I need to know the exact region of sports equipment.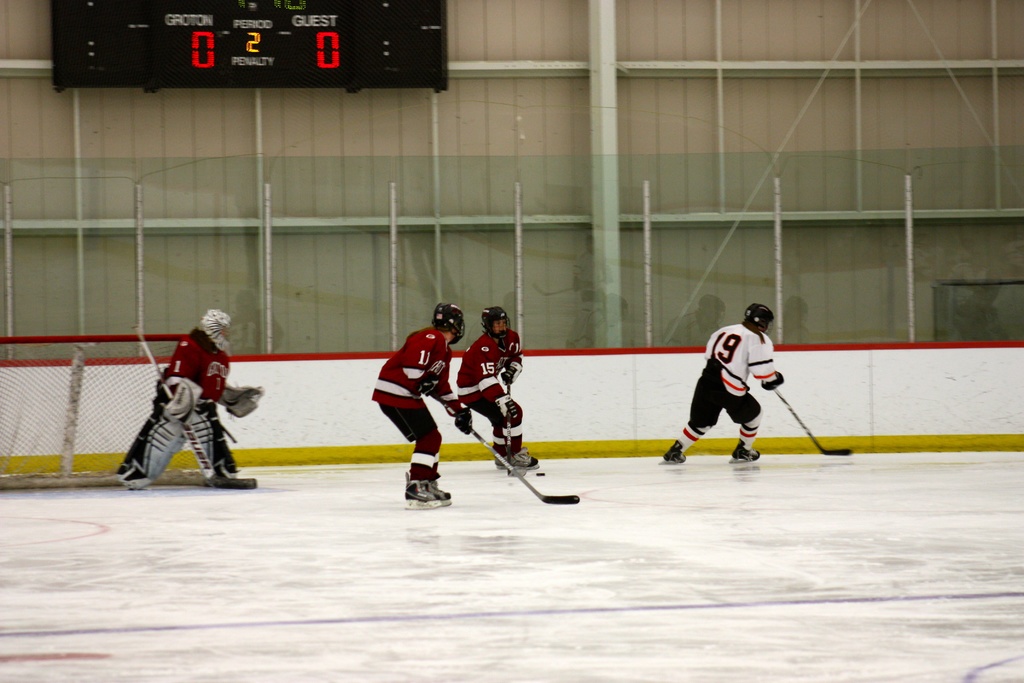
Region: {"x1": 505, "y1": 367, "x2": 526, "y2": 475}.
